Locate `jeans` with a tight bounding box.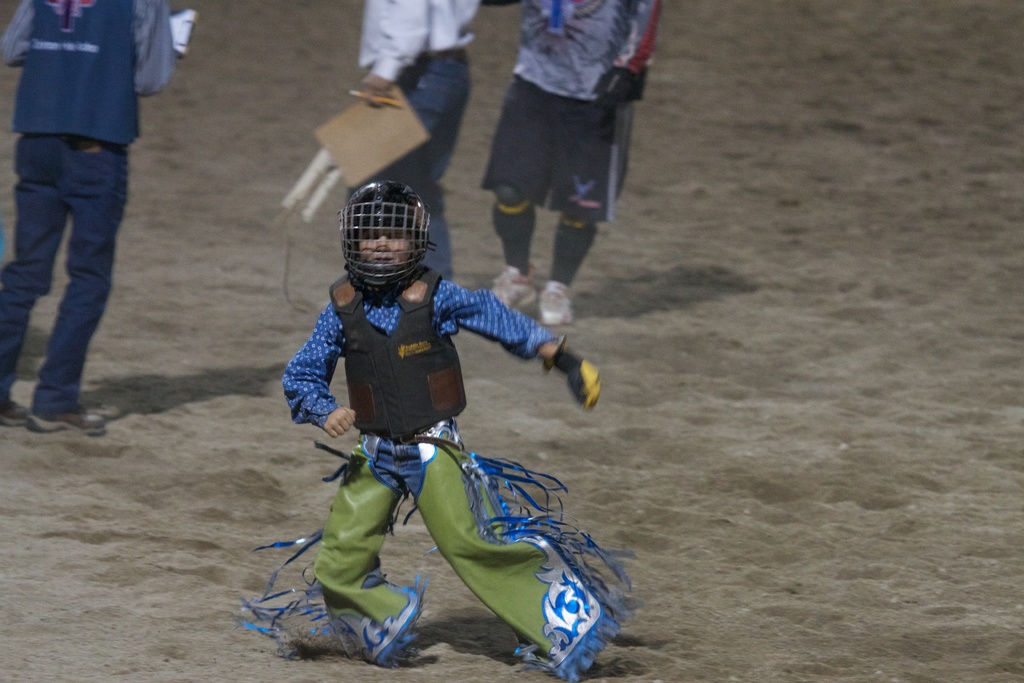
region(367, 39, 460, 302).
